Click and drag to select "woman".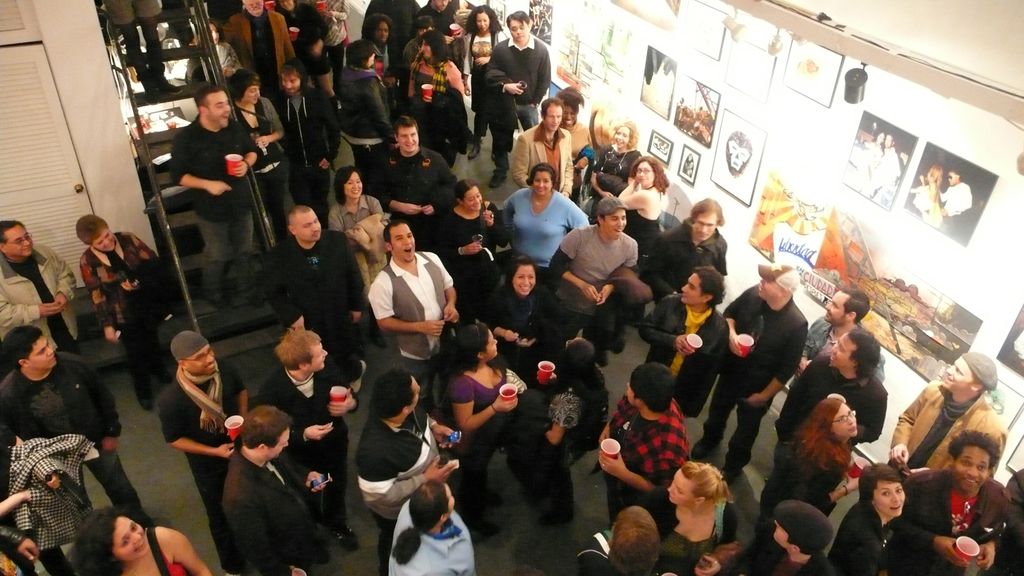
Selection: l=383, t=483, r=472, b=575.
